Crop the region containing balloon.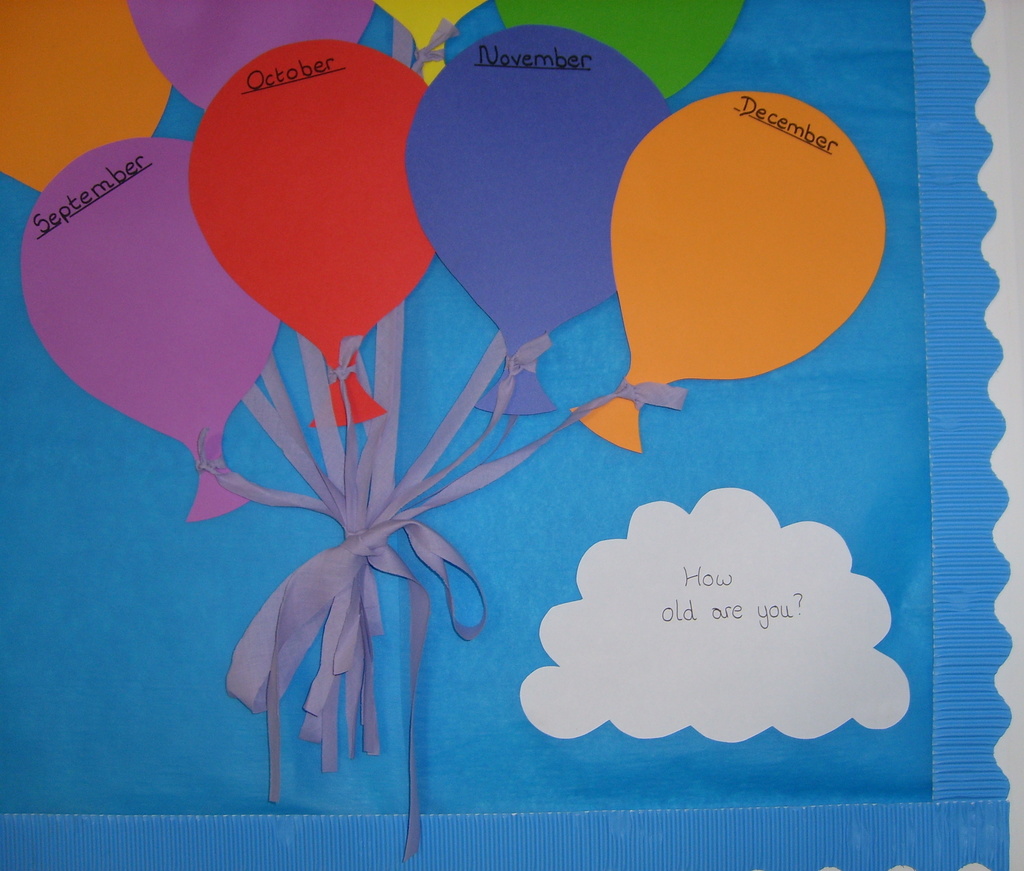
Crop region: (x1=19, y1=138, x2=286, y2=526).
